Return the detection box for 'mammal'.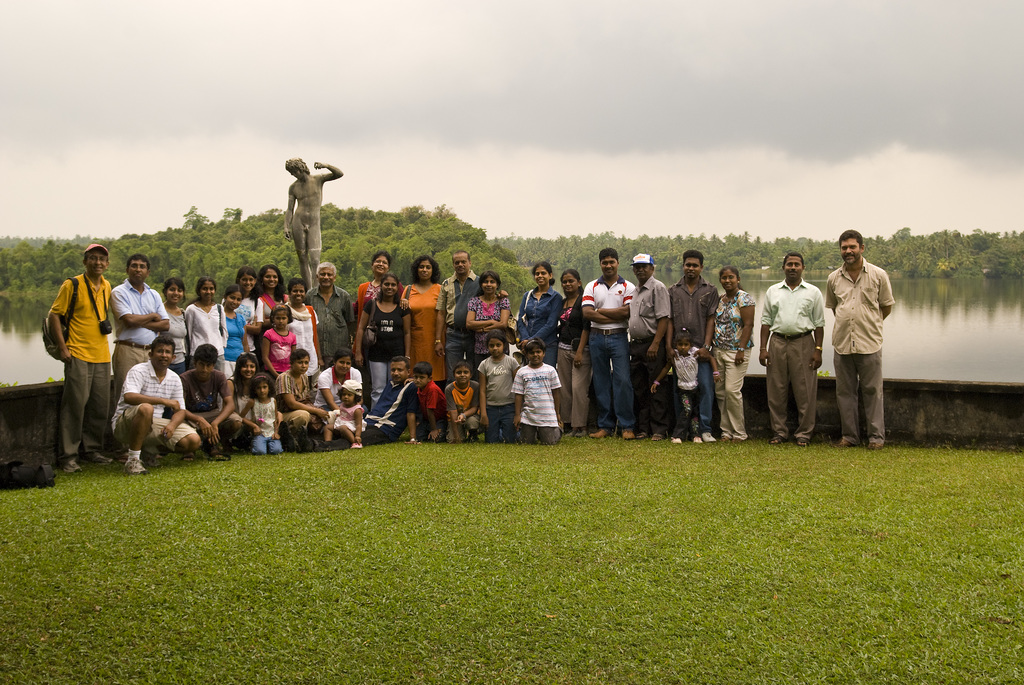
441 359 480 440.
